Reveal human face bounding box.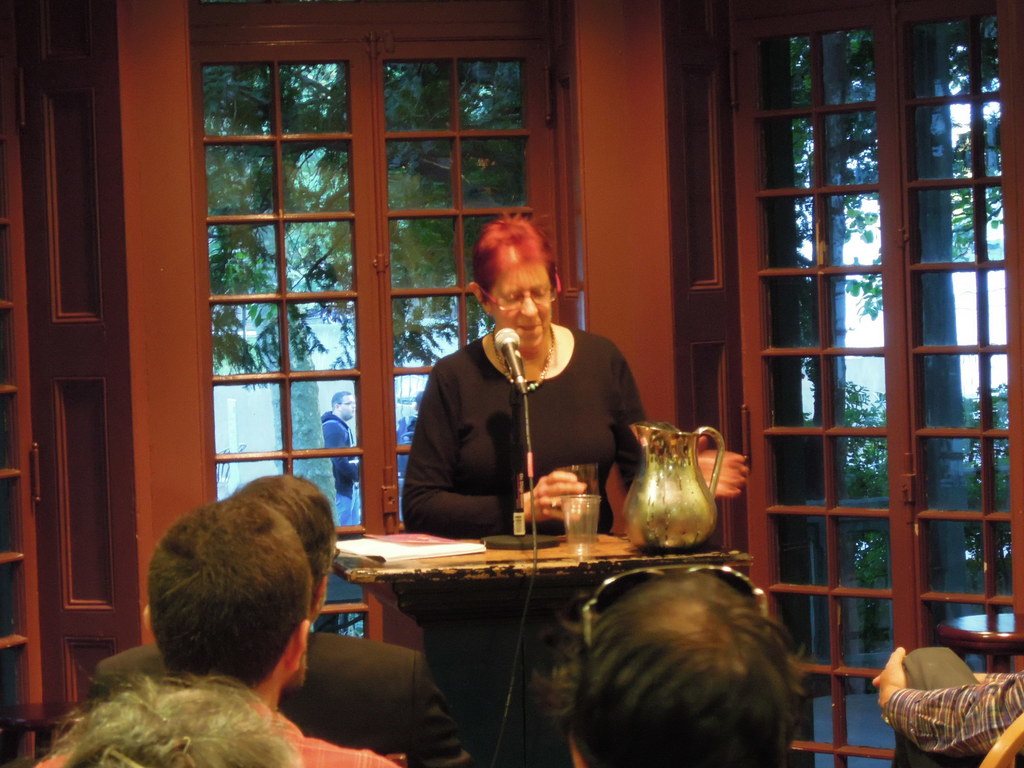
Revealed: rect(338, 397, 355, 420).
